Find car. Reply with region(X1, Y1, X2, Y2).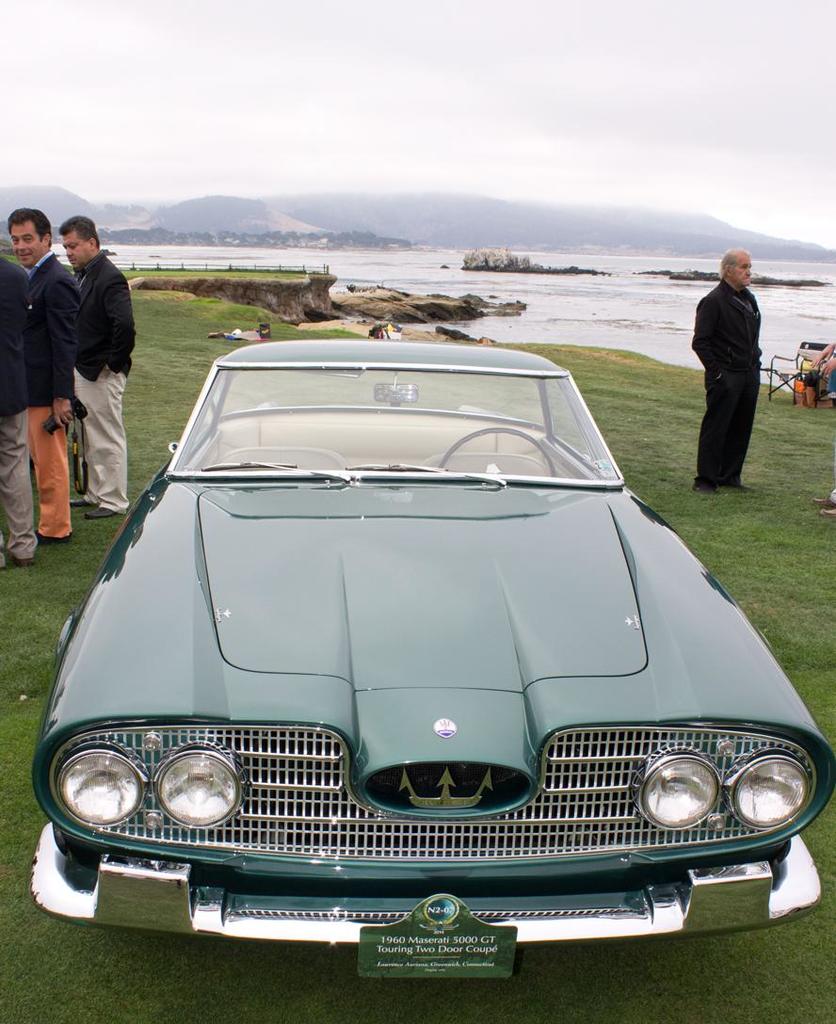
region(9, 323, 822, 949).
